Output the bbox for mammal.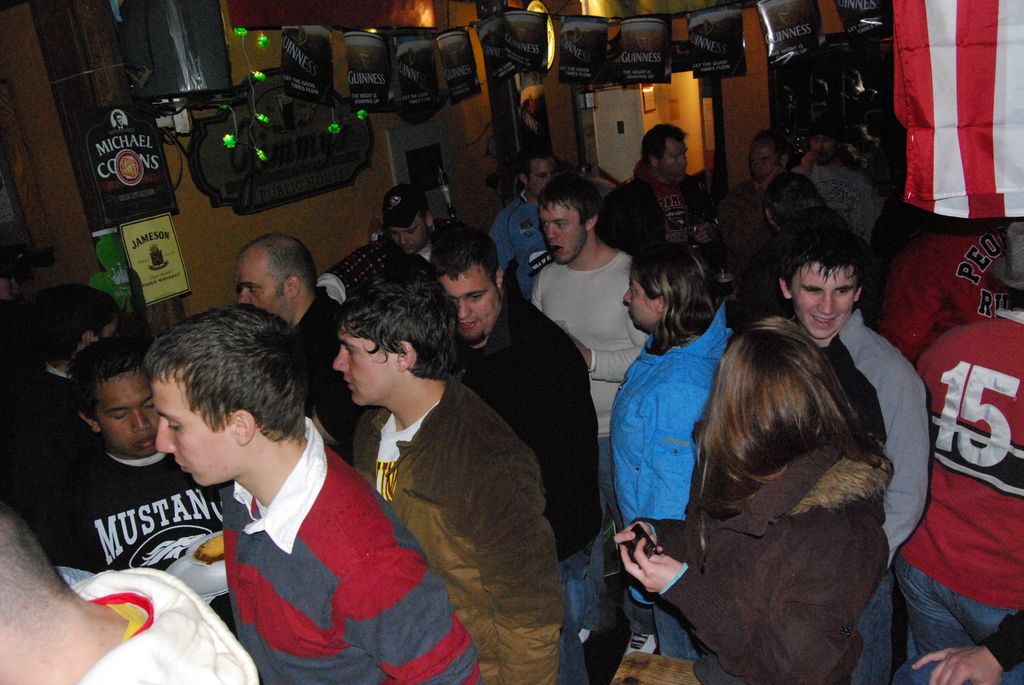
{"x1": 383, "y1": 182, "x2": 458, "y2": 288}.
